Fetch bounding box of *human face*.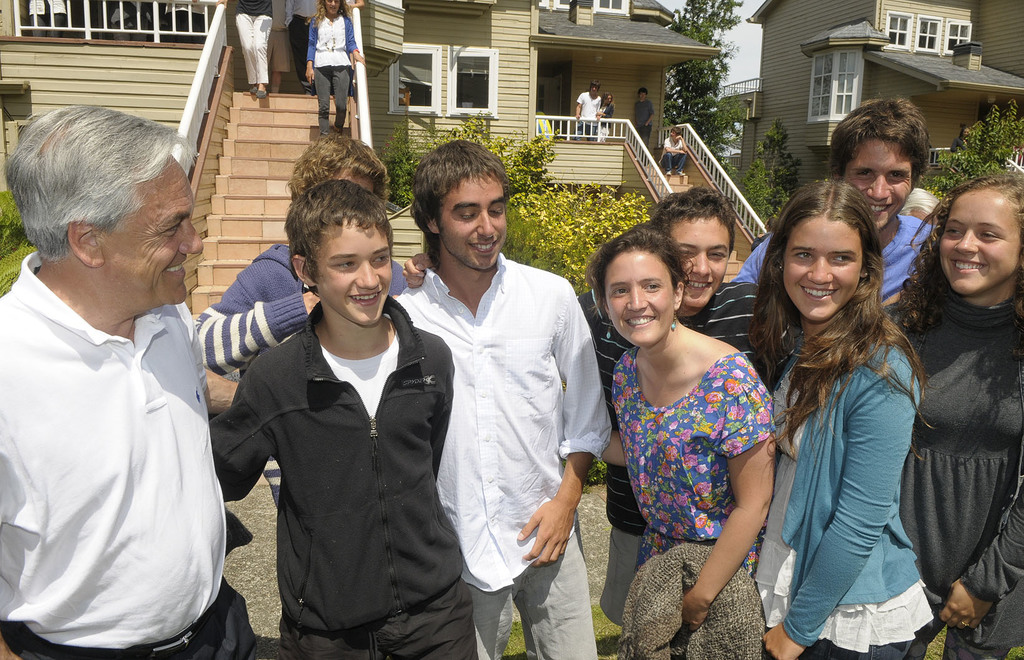
Bbox: box=[940, 190, 1022, 296].
